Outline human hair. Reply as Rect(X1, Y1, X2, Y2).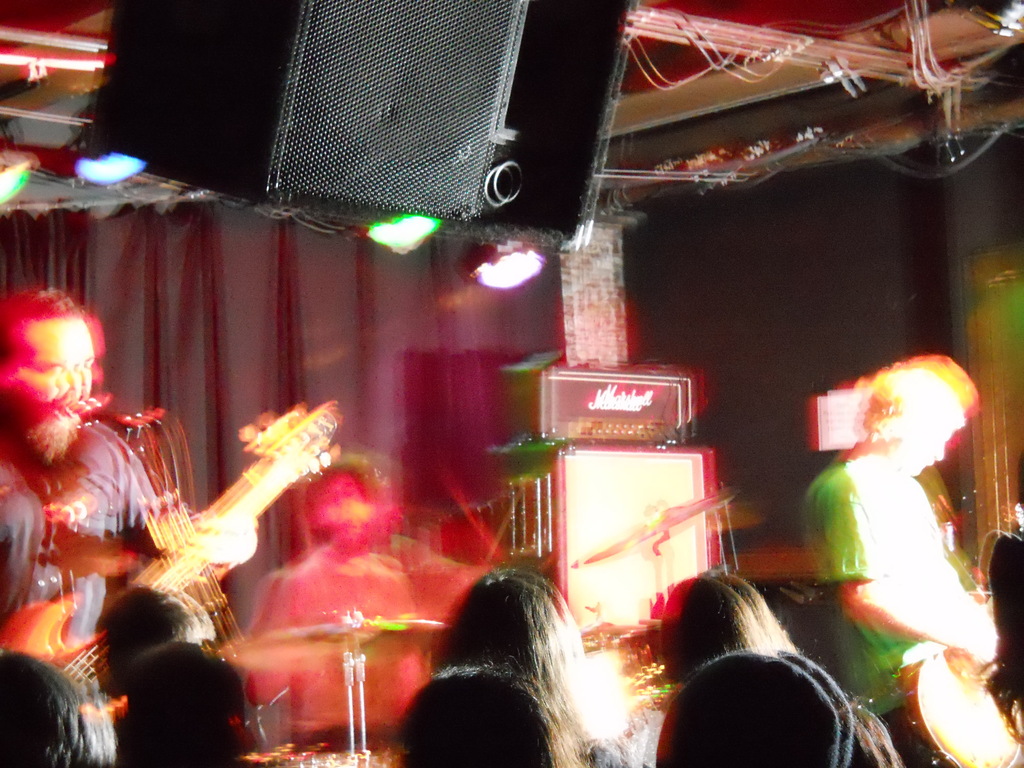
Rect(0, 281, 84, 327).
